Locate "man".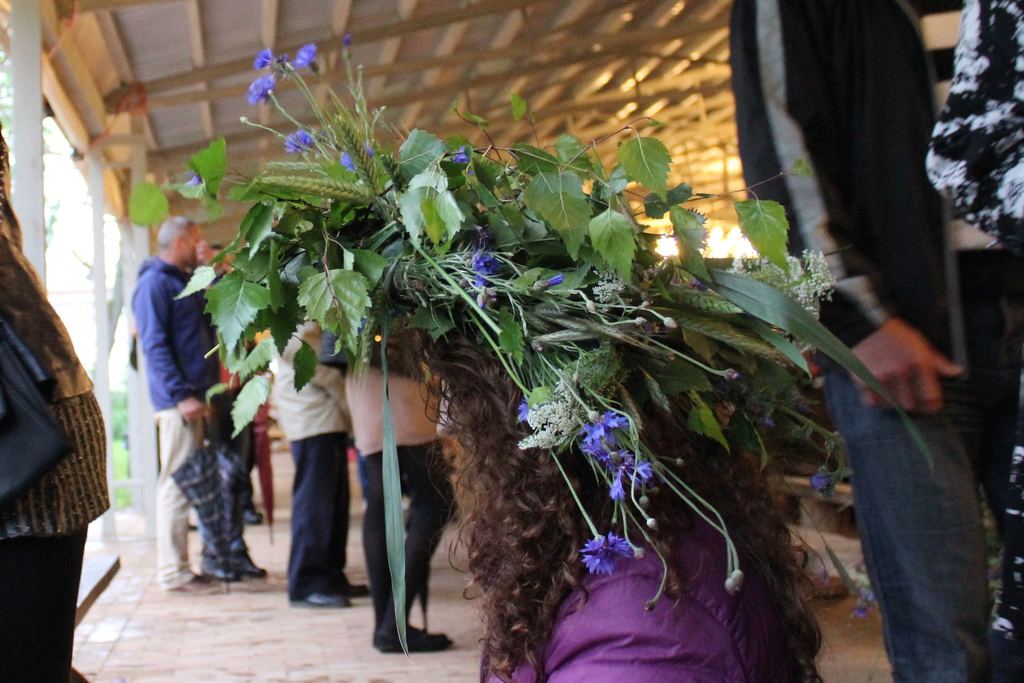
Bounding box: bbox=(732, 0, 1023, 682).
